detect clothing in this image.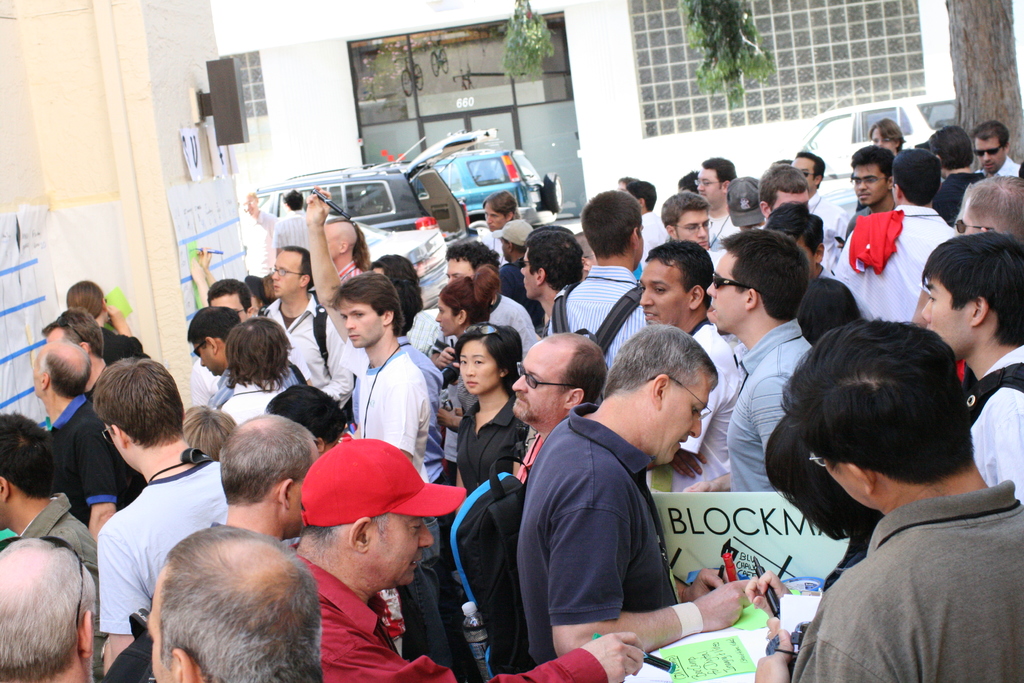
Detection: region(221, 379, 287, 429).
